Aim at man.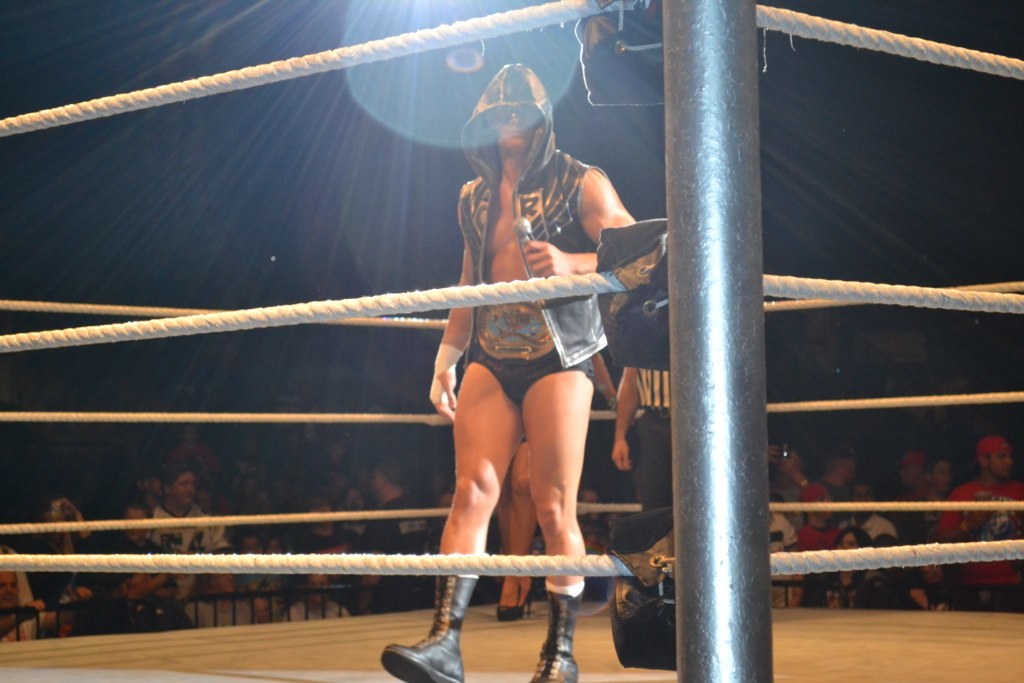
Aimed at bbox=[145, 464, 235, 600].
